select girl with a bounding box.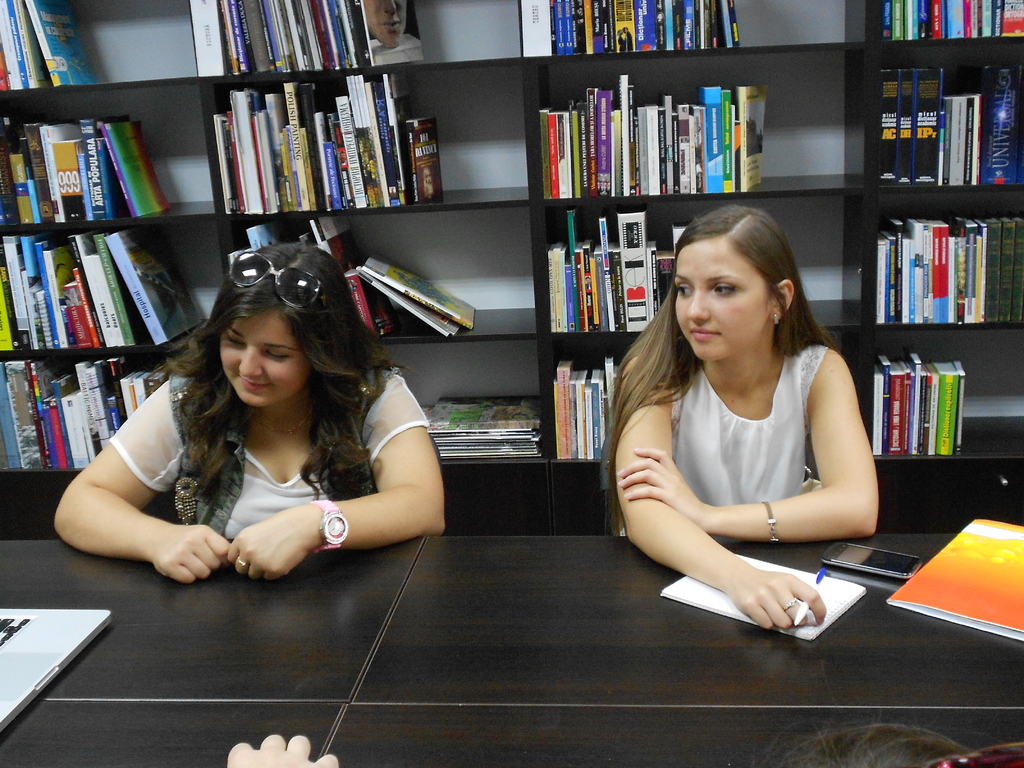
(611, 196, 874, 636).
